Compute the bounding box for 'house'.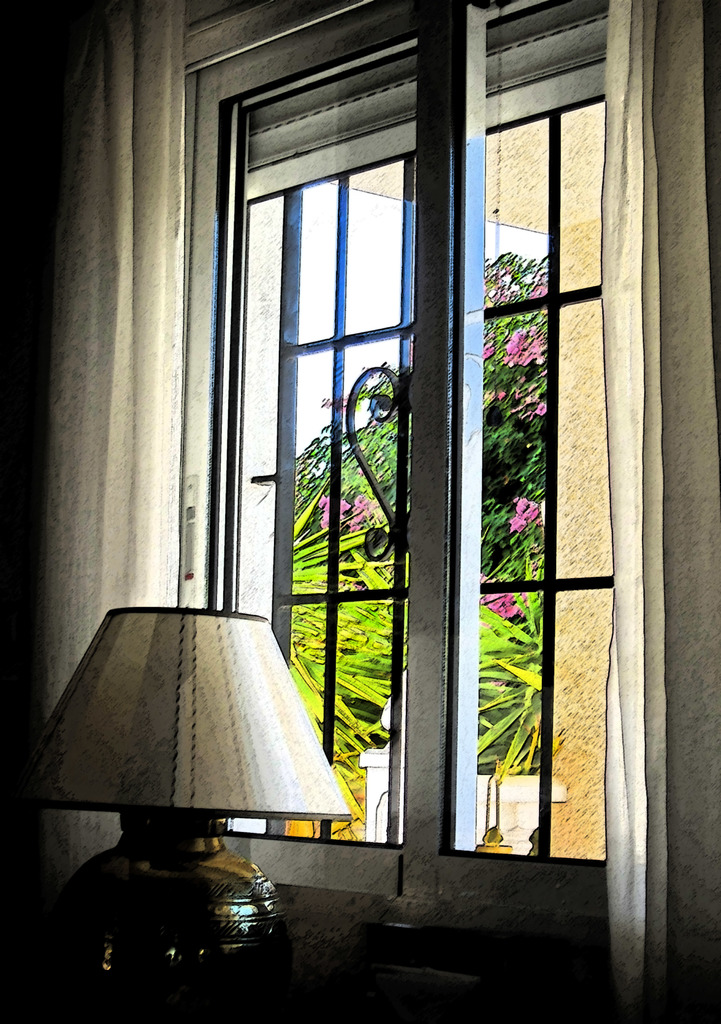
[left=363, top=101, right=601, bottom=862].
